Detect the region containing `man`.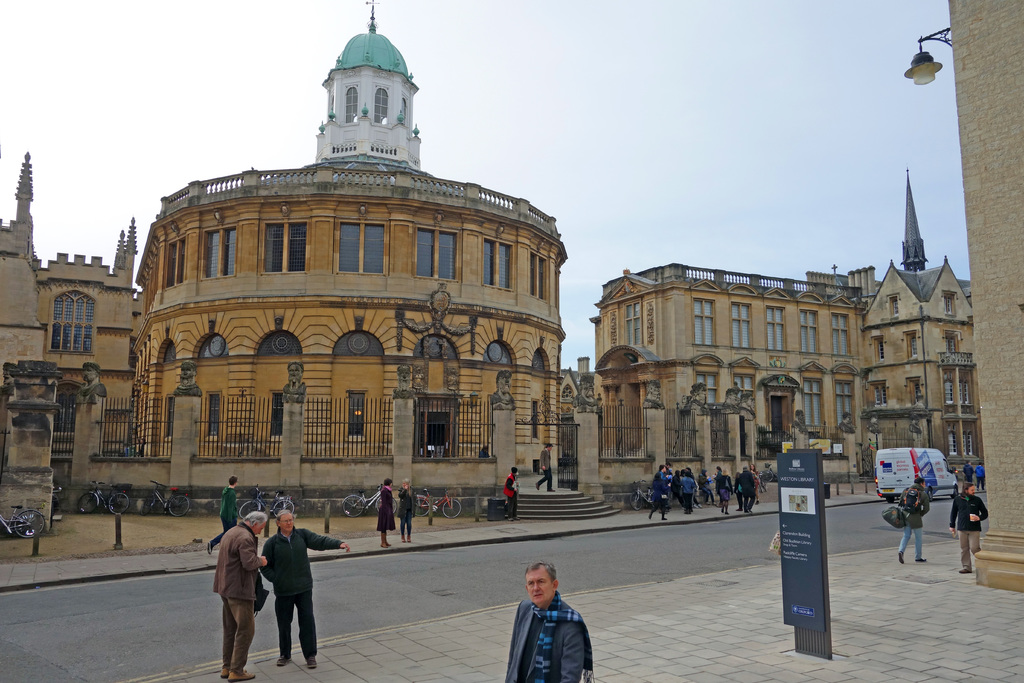
Rect(491, 370, 516, 410).
